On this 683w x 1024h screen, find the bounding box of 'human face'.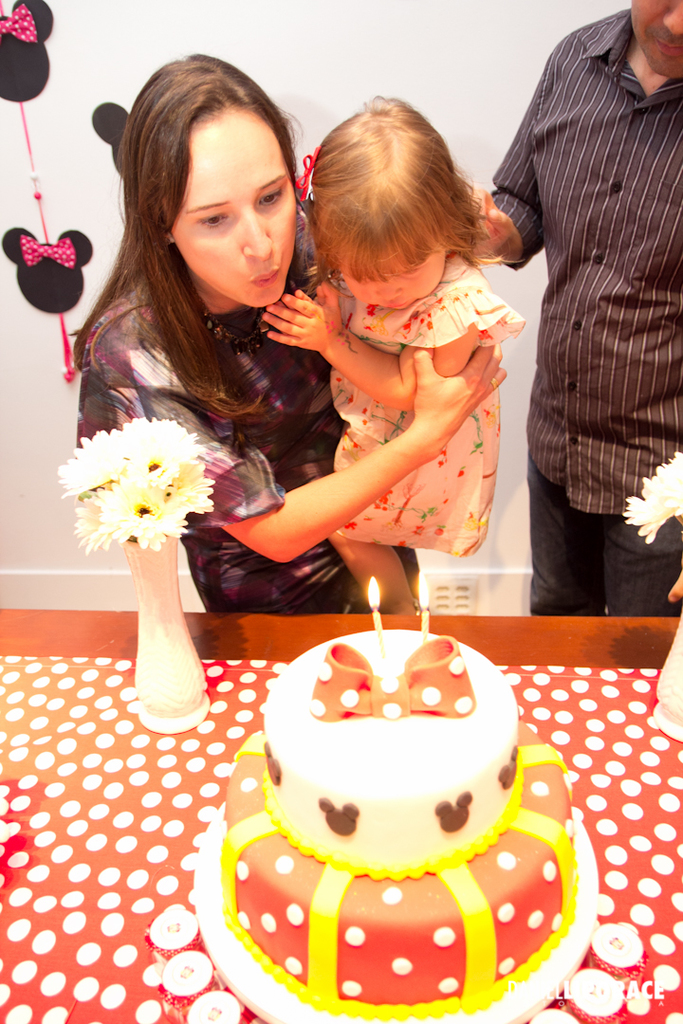
Bounding box: crop(171, 96, 298, 305).
